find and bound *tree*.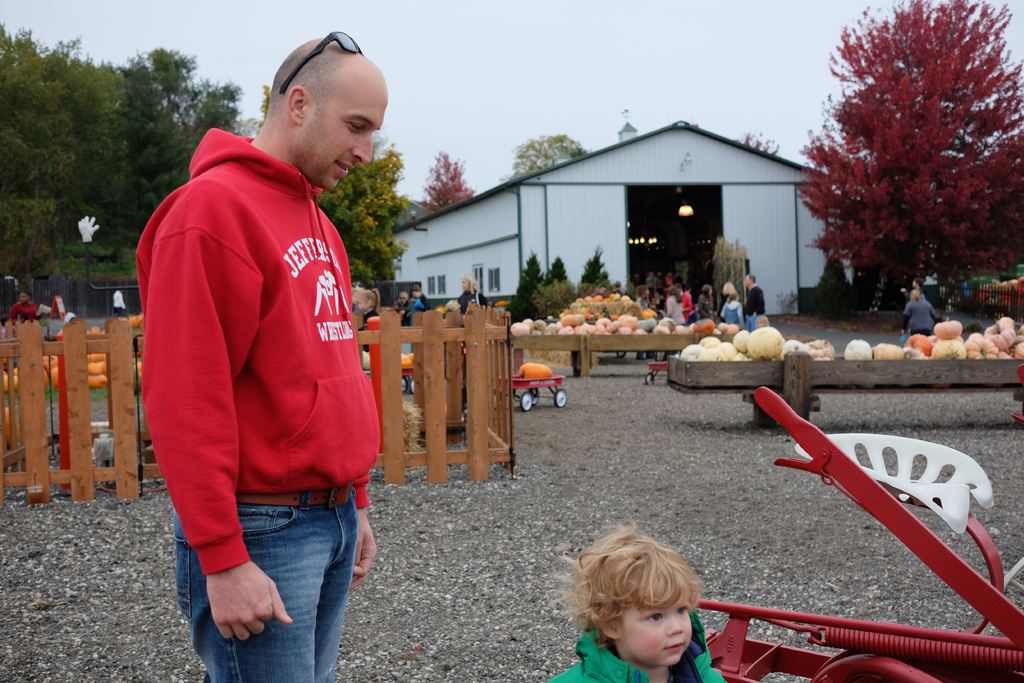
Bound: [x1=419, y1=150, x2=472, y2=218].
